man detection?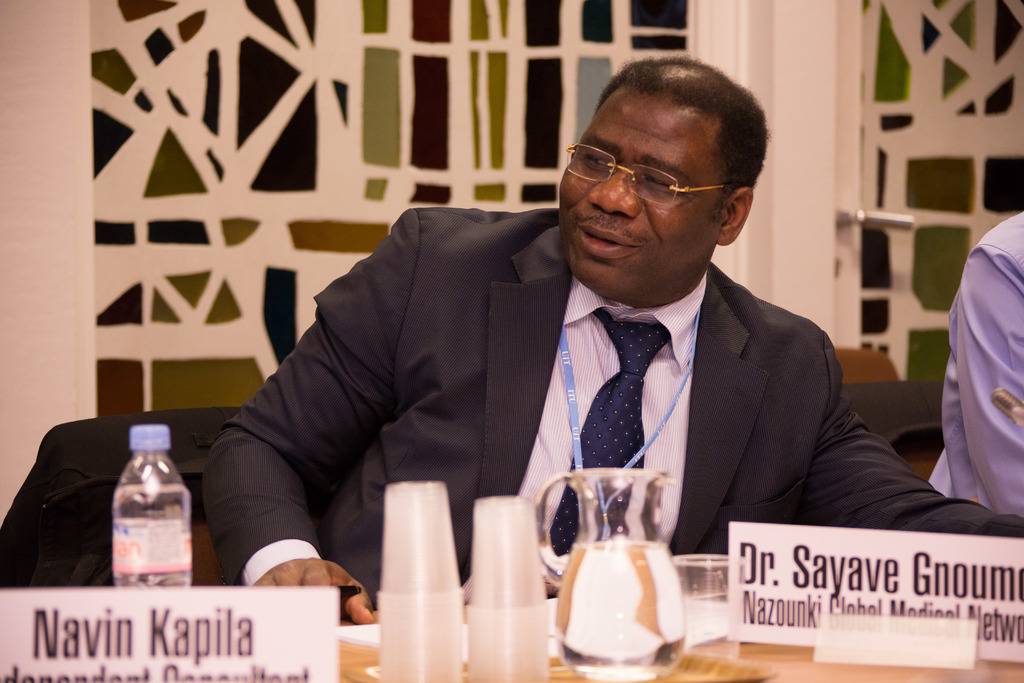
rect(188, 74, 934, 627)
